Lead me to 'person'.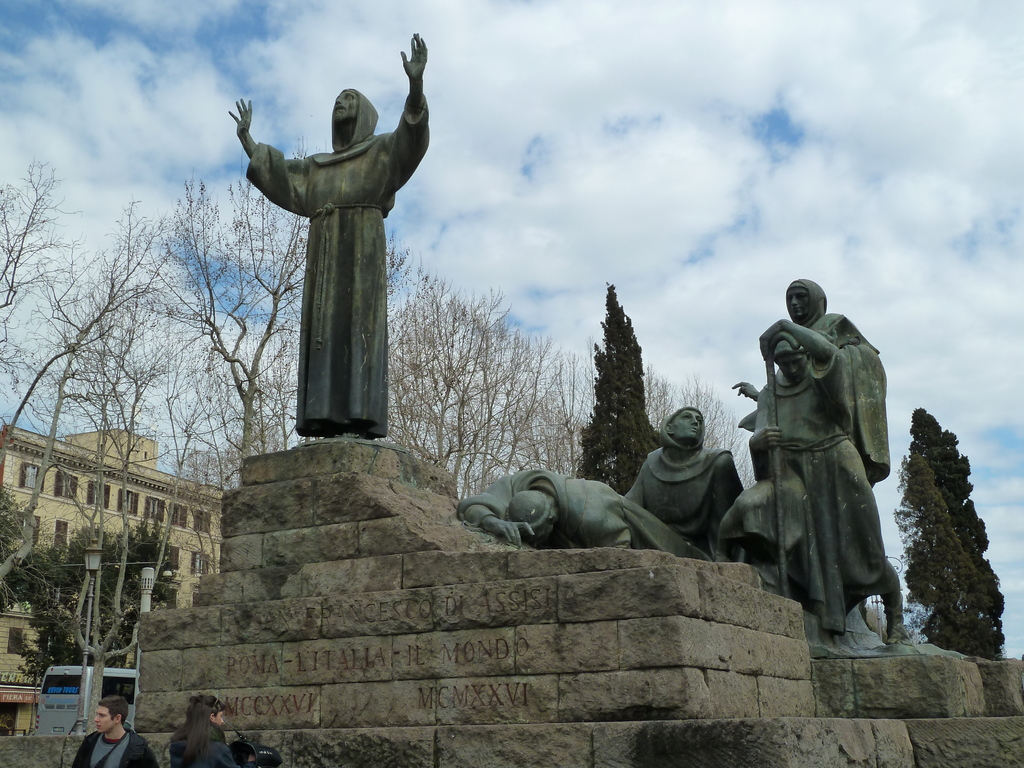
Lead to [724,282,887,471].
